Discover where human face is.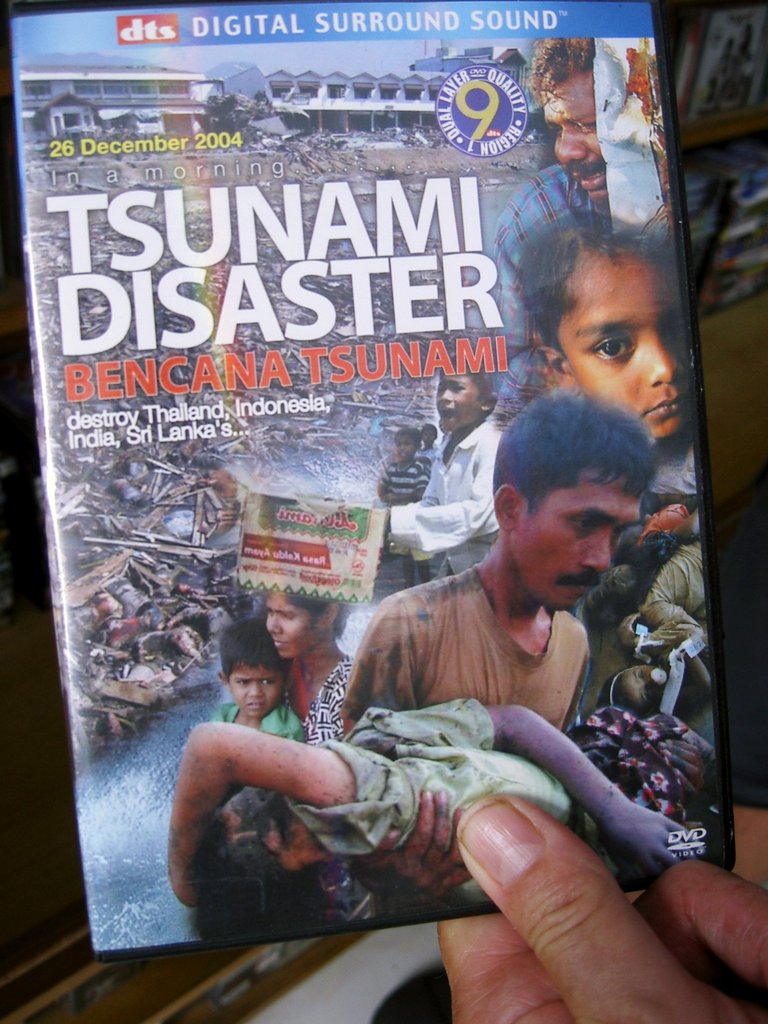
Discovered at [549,80,618,200].
